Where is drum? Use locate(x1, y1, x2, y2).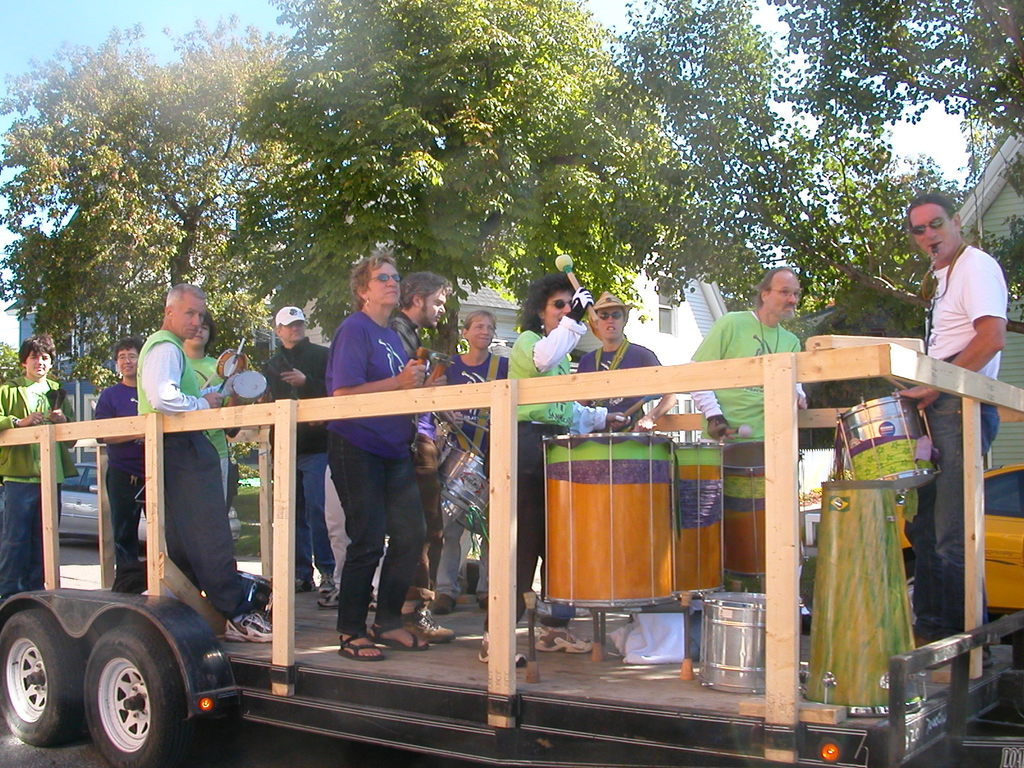
locate(838, 396, 944, 492).
